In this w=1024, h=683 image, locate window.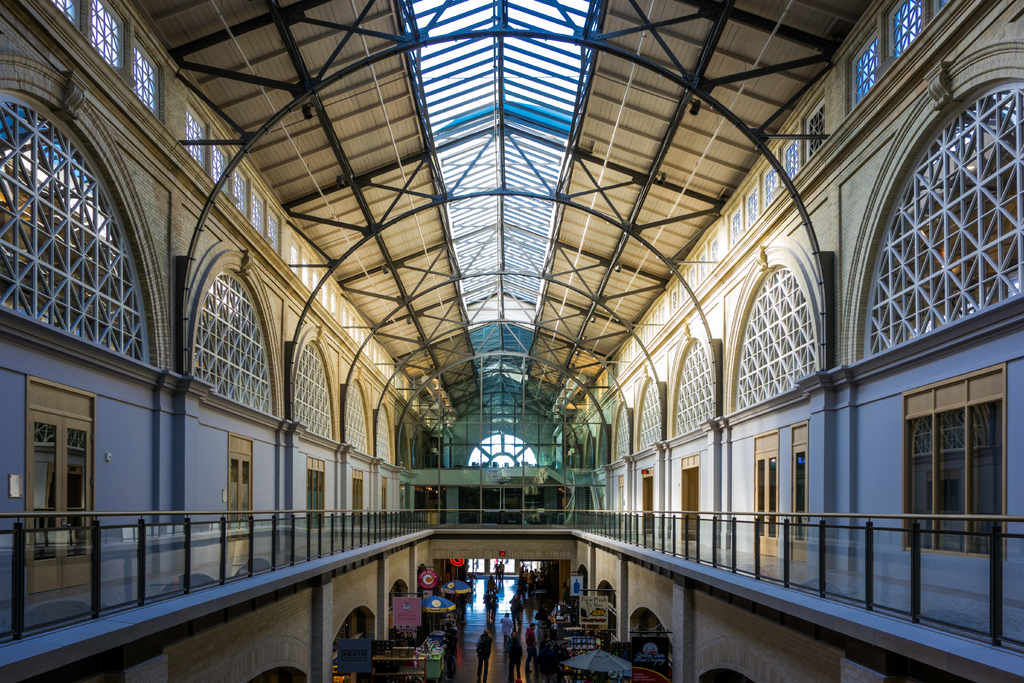
Bounding box: select_region(808, 106, 829, 156).
